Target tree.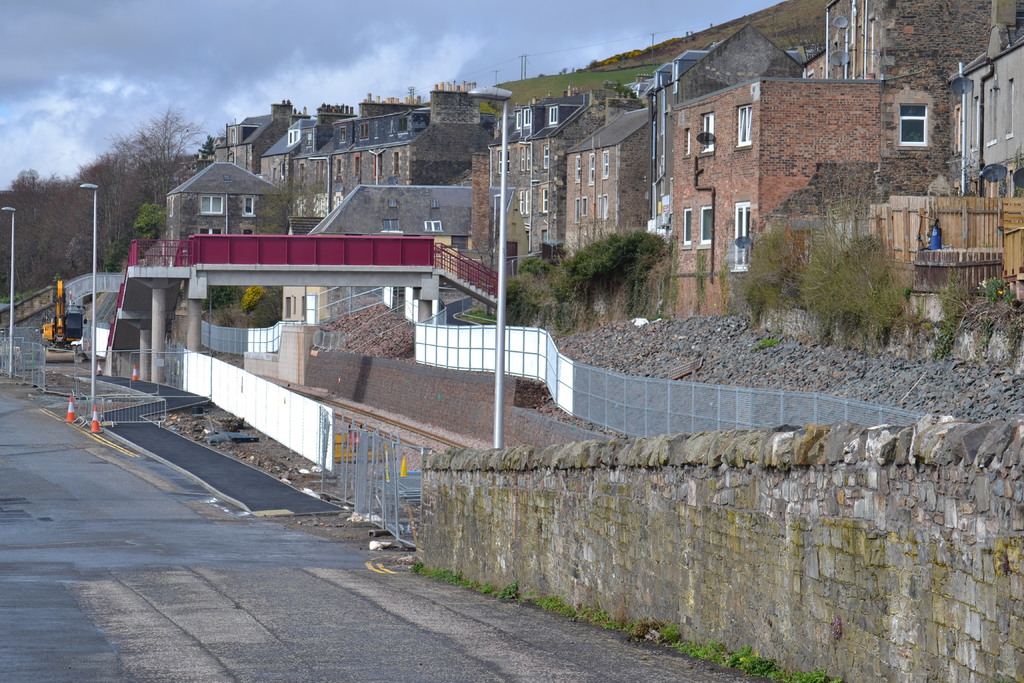
Target region: select_region(766, 187, 927, 322).
